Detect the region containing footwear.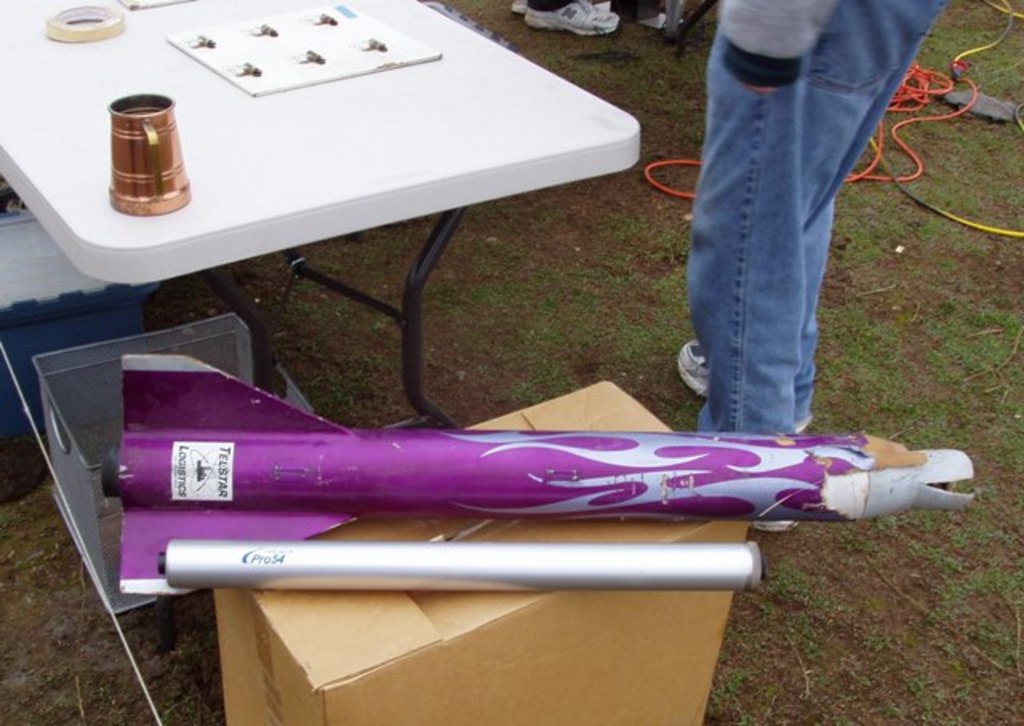
crop(675, 339, 706, 400).
